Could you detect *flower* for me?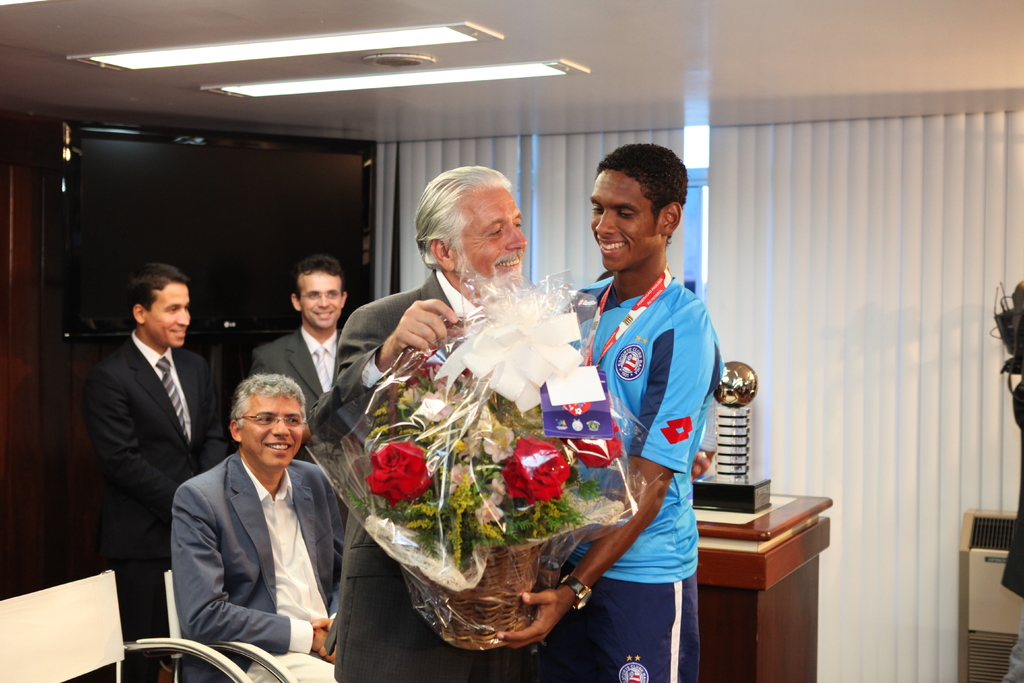
Detection result: left=364, top=445, right=428, bottom=522.
